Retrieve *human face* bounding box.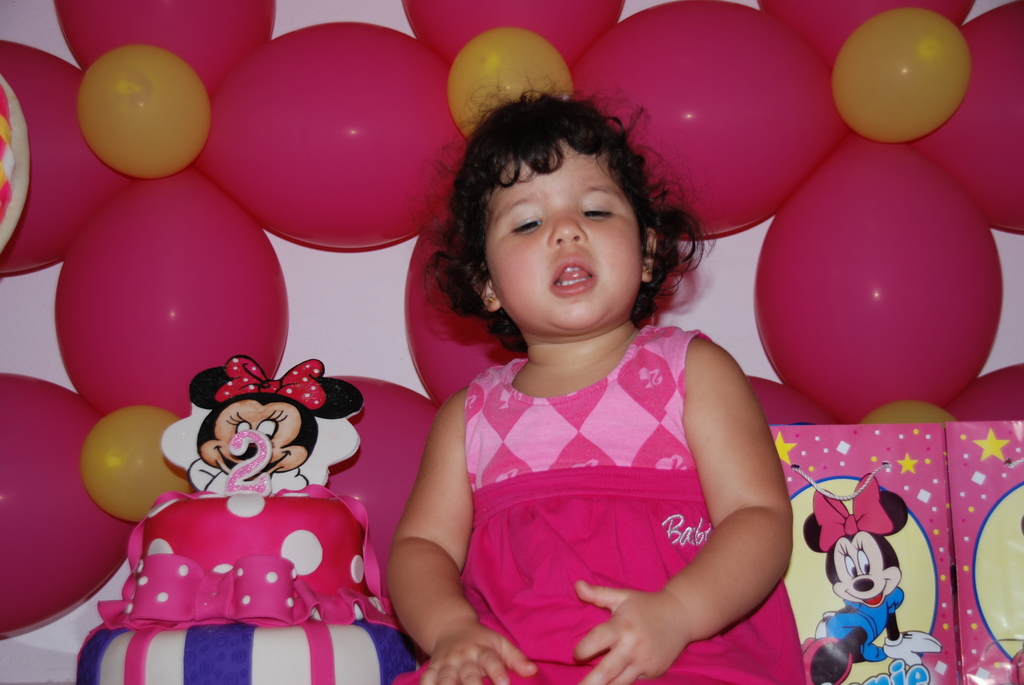
Bounding box: box=[481, 137, 639, 333].
